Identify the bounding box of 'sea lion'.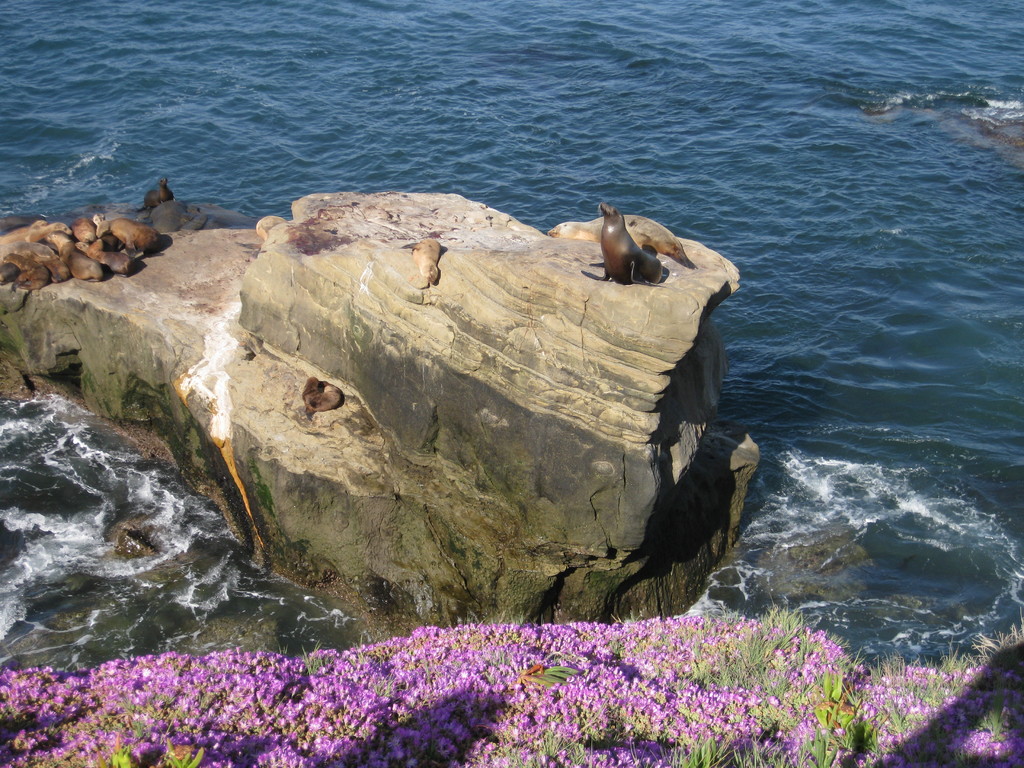
BBox(299, 379, 339, 425).
